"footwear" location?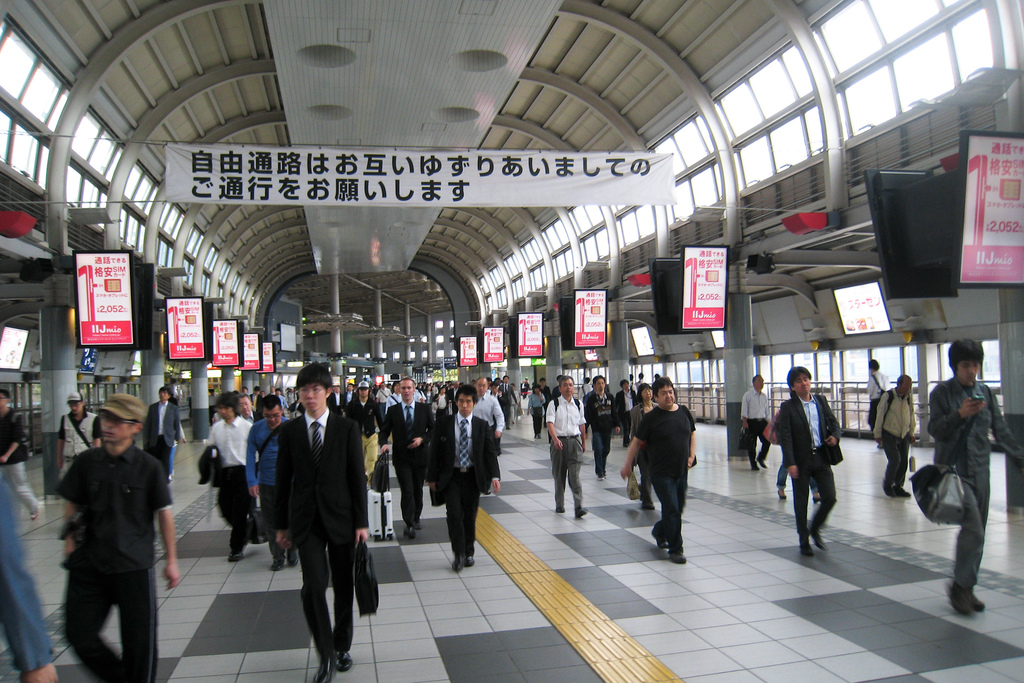
{"left": 881, "top": 483, "right": 893, "bottom": 498}
